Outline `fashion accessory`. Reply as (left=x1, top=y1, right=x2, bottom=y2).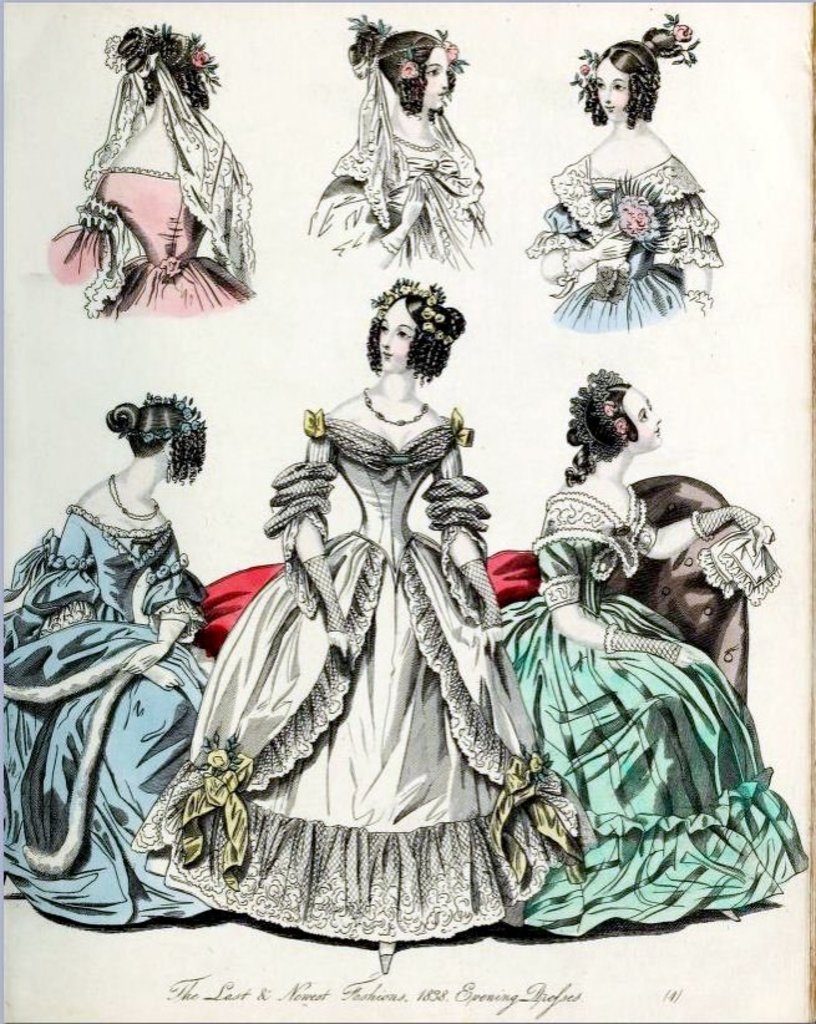
(left=101, top=22, right=223, bottom=96).
